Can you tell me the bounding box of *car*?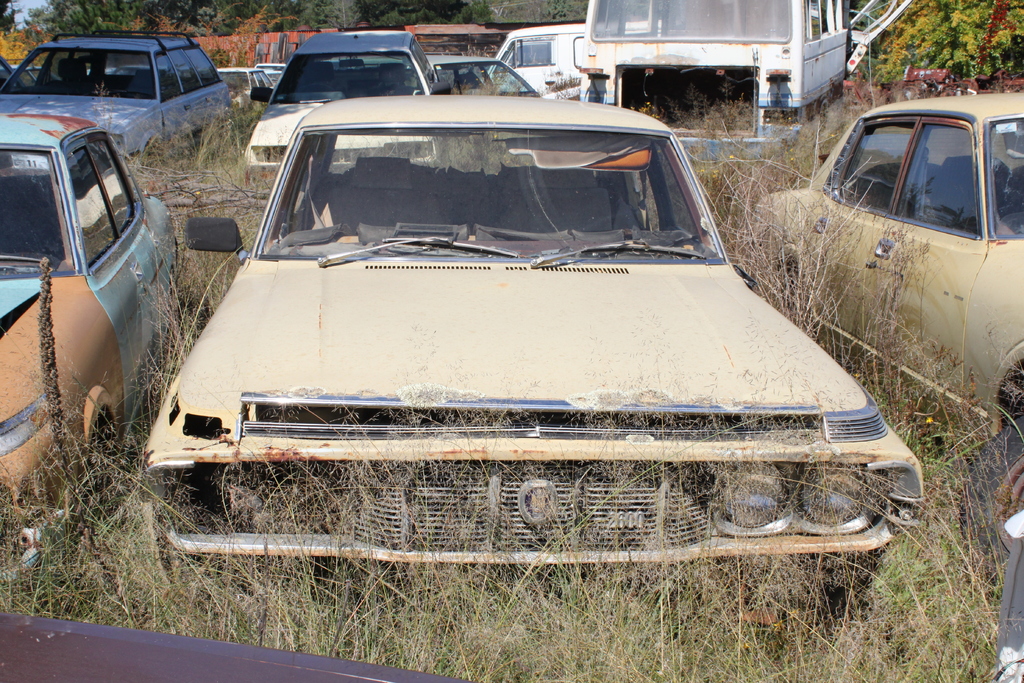
bbox=(135, 90, 836, 568).
